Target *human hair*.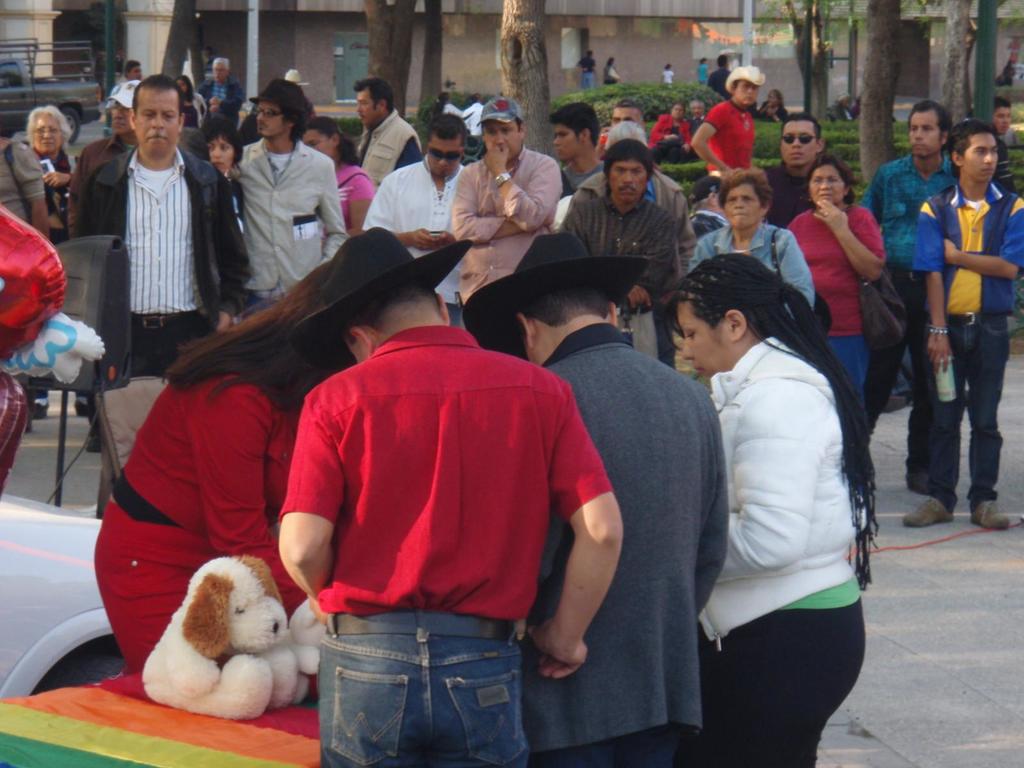
Target region: [left=421, top=110, right=473, bottom=143].
